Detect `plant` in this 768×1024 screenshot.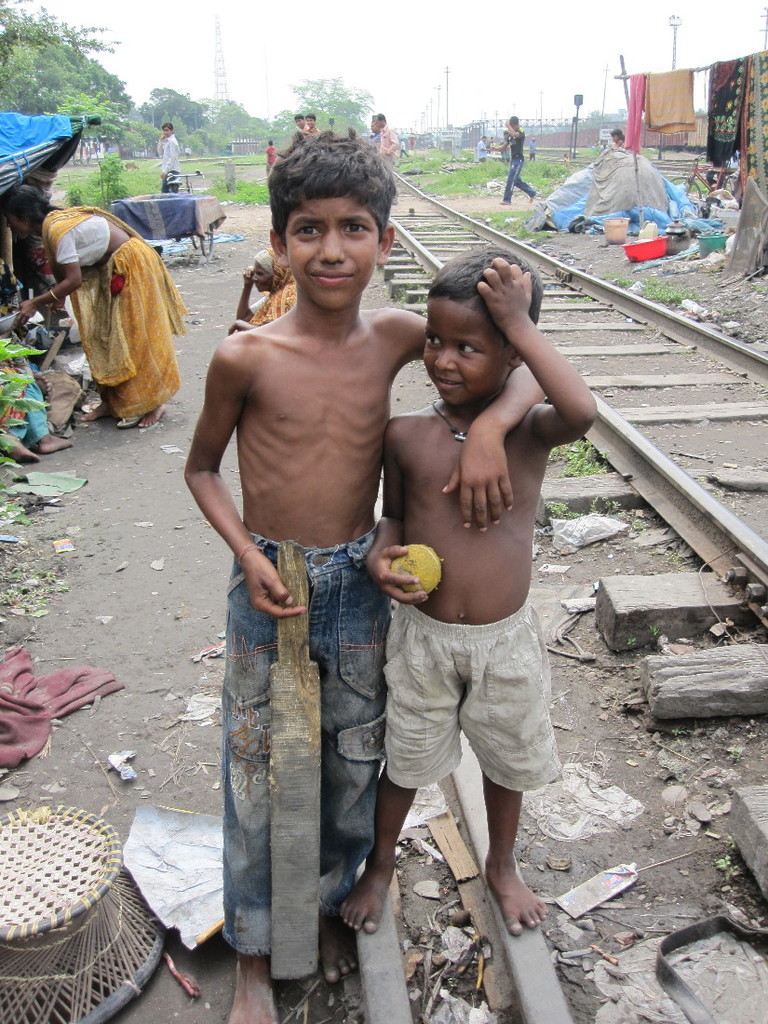
Detection: 602:270:629:286.
